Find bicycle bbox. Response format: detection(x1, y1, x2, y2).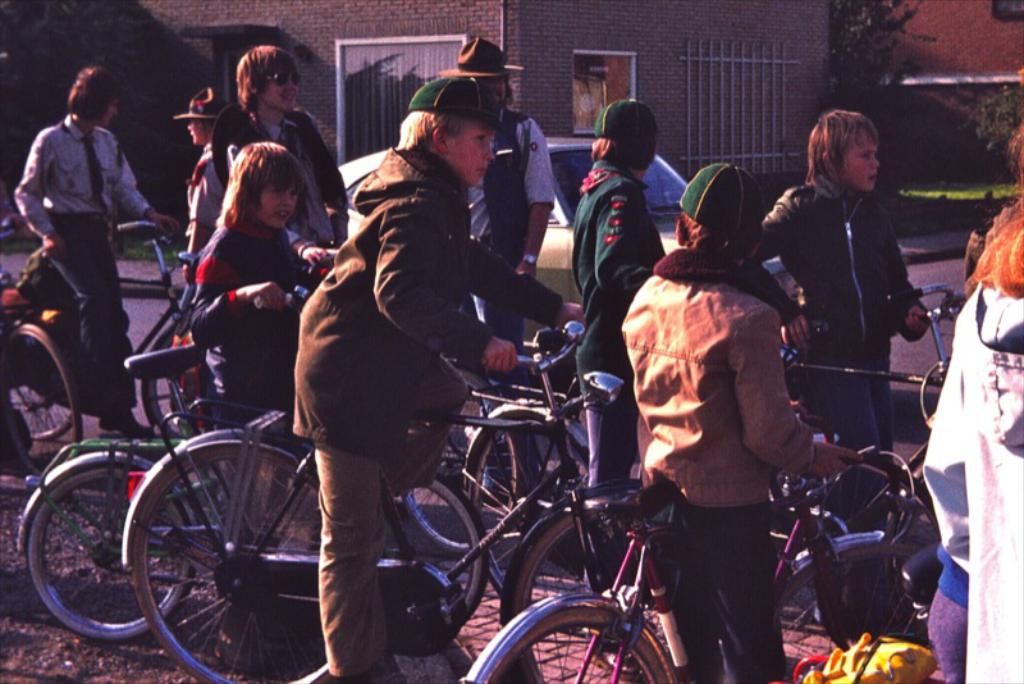
detection(116, 309, 626, 683).
